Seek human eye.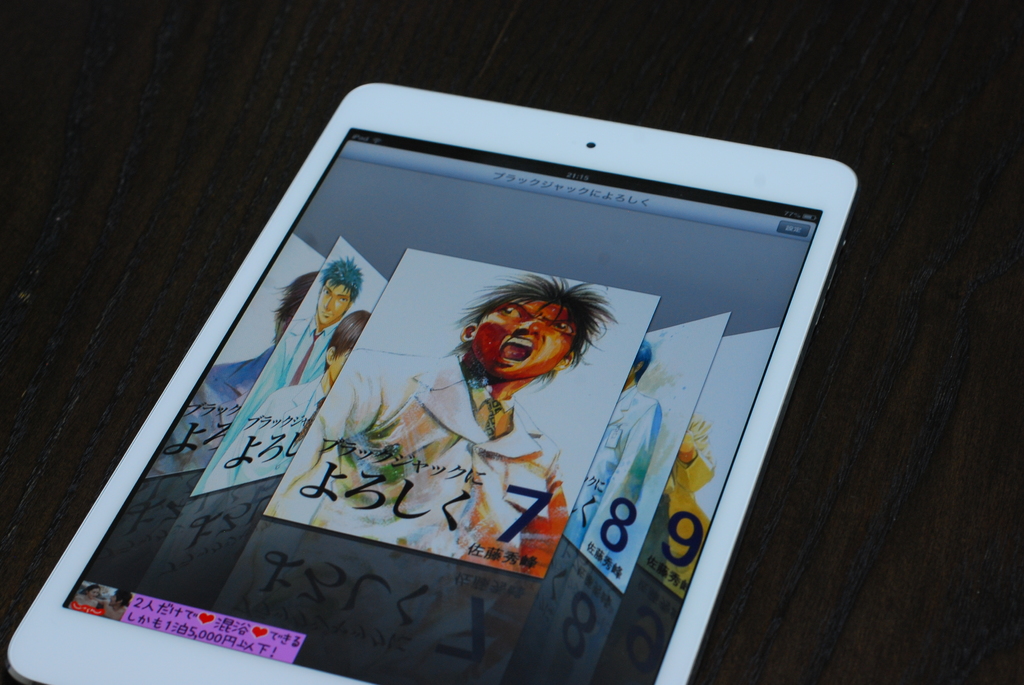
<region>339, 297, 348, 303</region>.
